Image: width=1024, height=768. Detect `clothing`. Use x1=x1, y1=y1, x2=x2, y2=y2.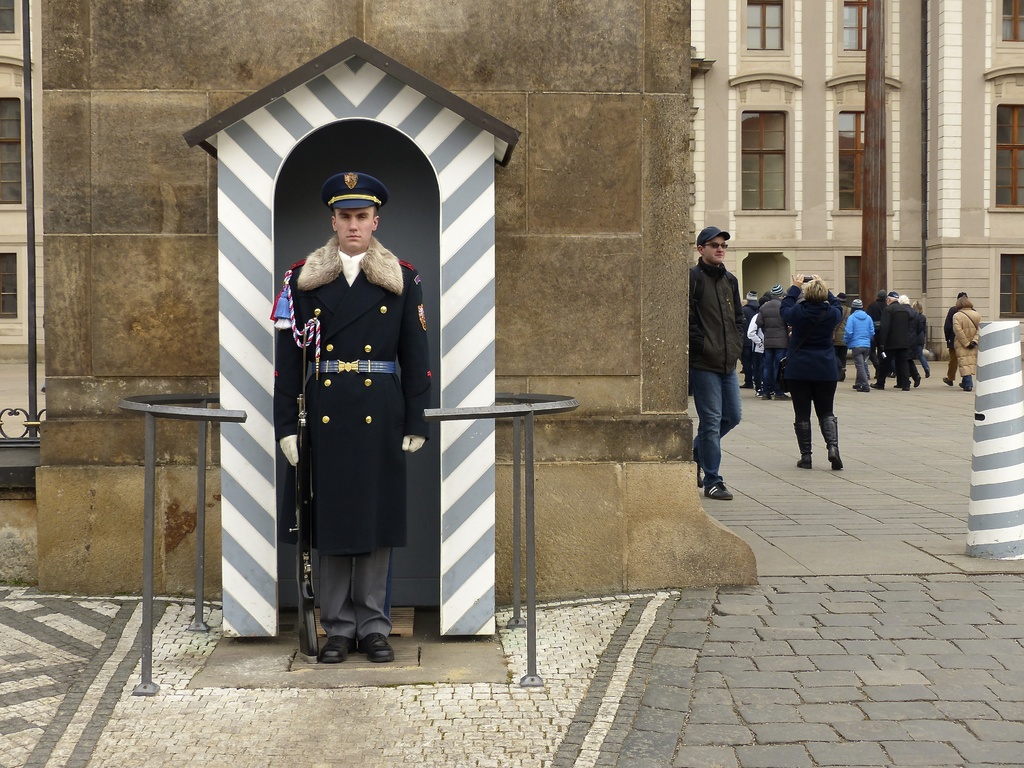
x1=784, y1=295, x2=863, y2=423.
